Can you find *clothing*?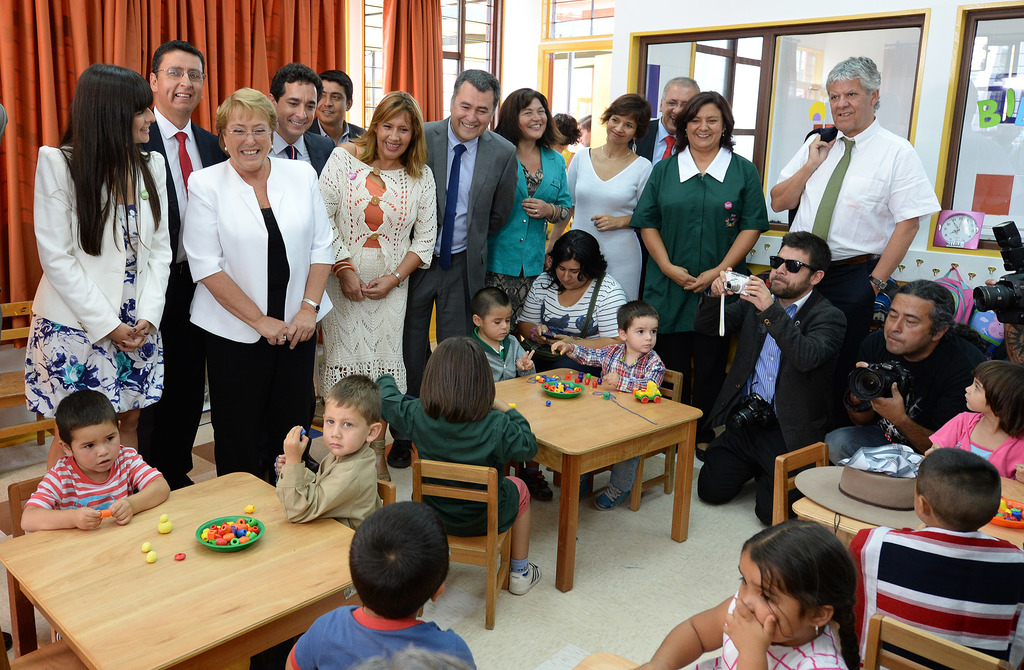
Yes, bounding box: {"x1": 527, "y1": 261, "x2": 627, "y2": 334}.
